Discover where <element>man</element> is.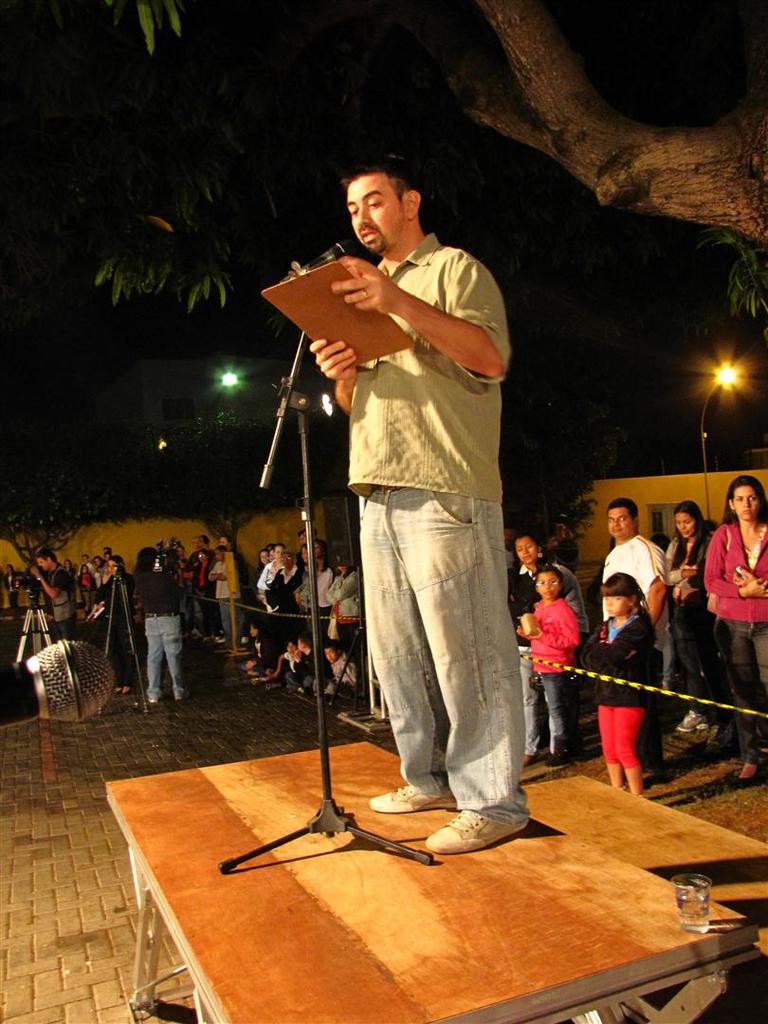
Discovered at Rect(604, 500, 665, 777).
